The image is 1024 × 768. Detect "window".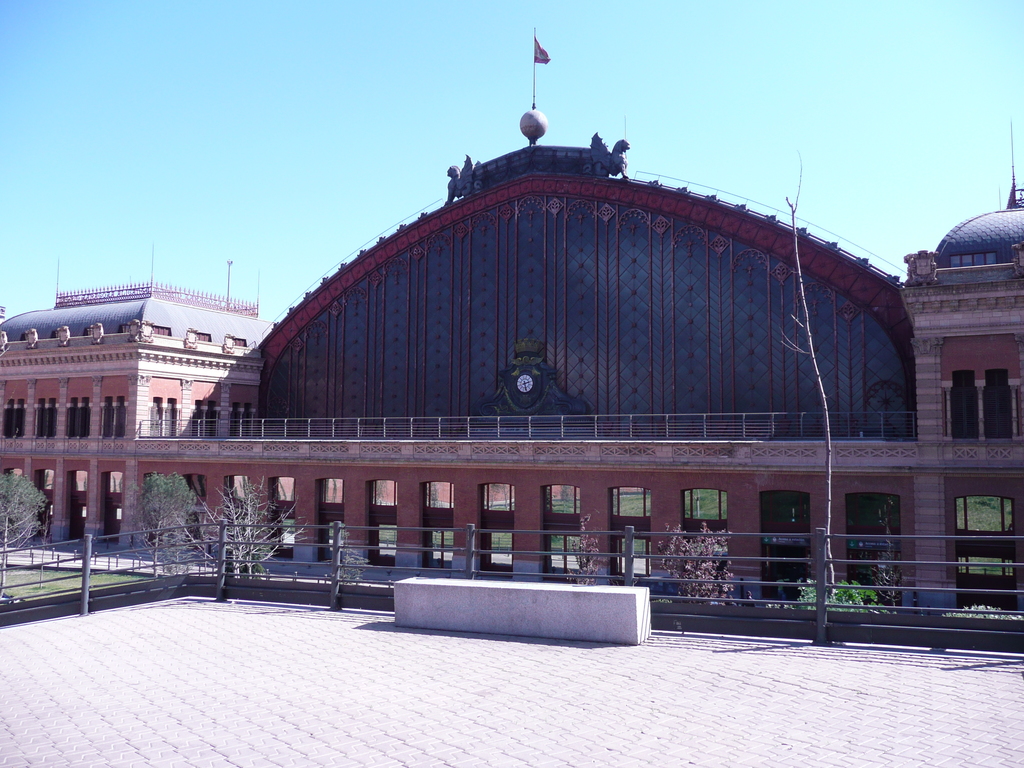
Detection: x1=191 y1=329 x2=212 y2=342.
